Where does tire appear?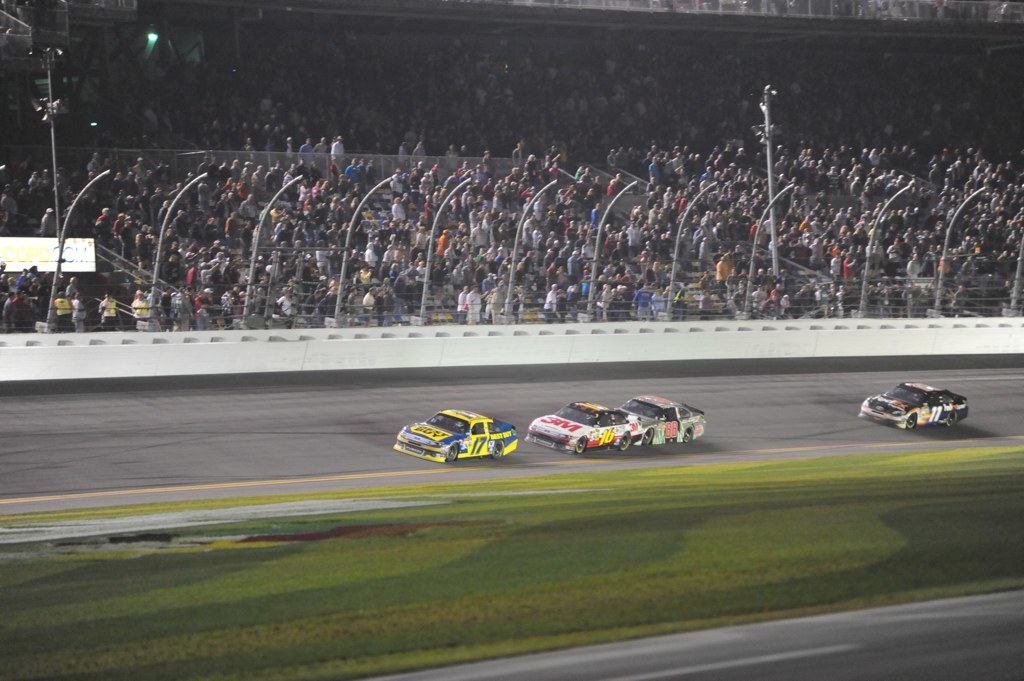
Appears at (442,440,457,465).
